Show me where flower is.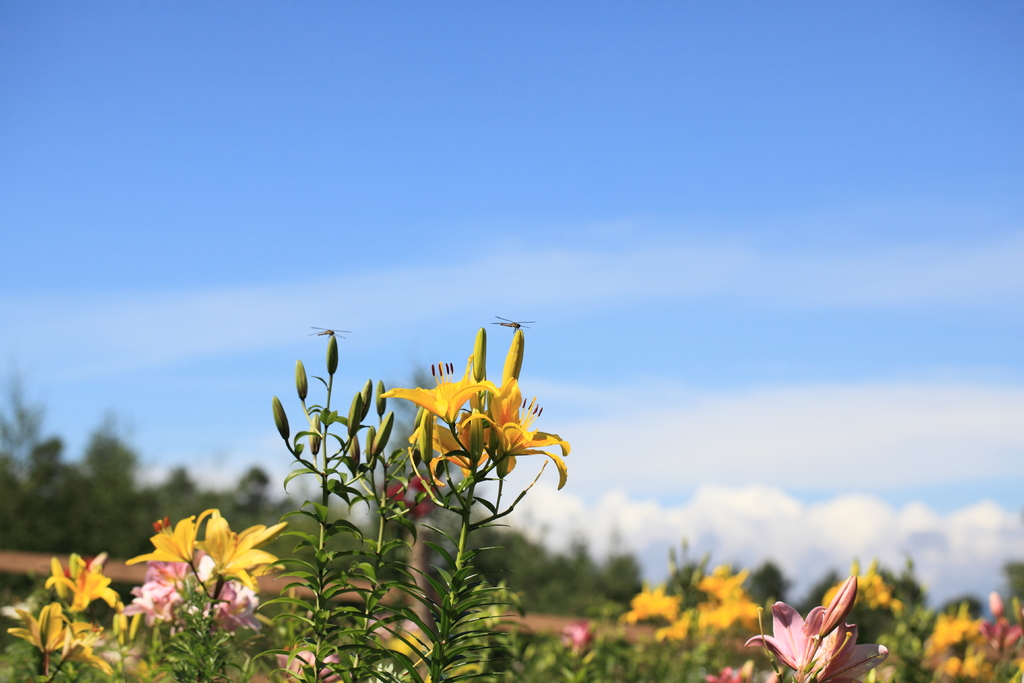
flower is at select_region(42, 548, 125, 614).
